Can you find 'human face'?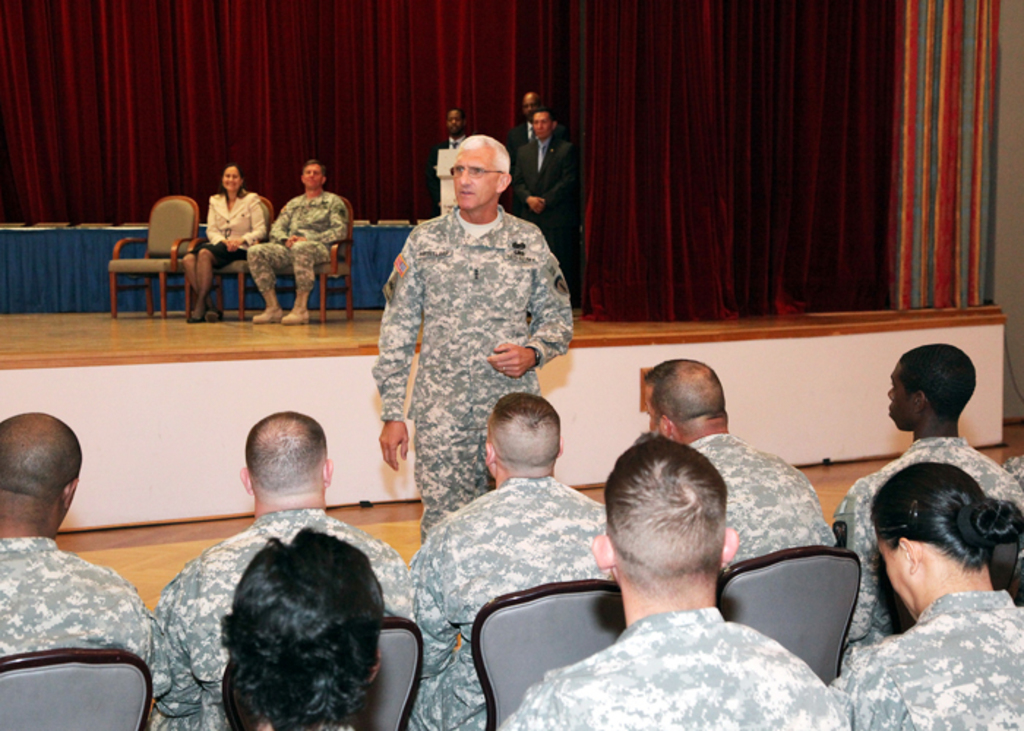
Yes, bounding box: (left=524, top=96, right=540, bottom=110).
